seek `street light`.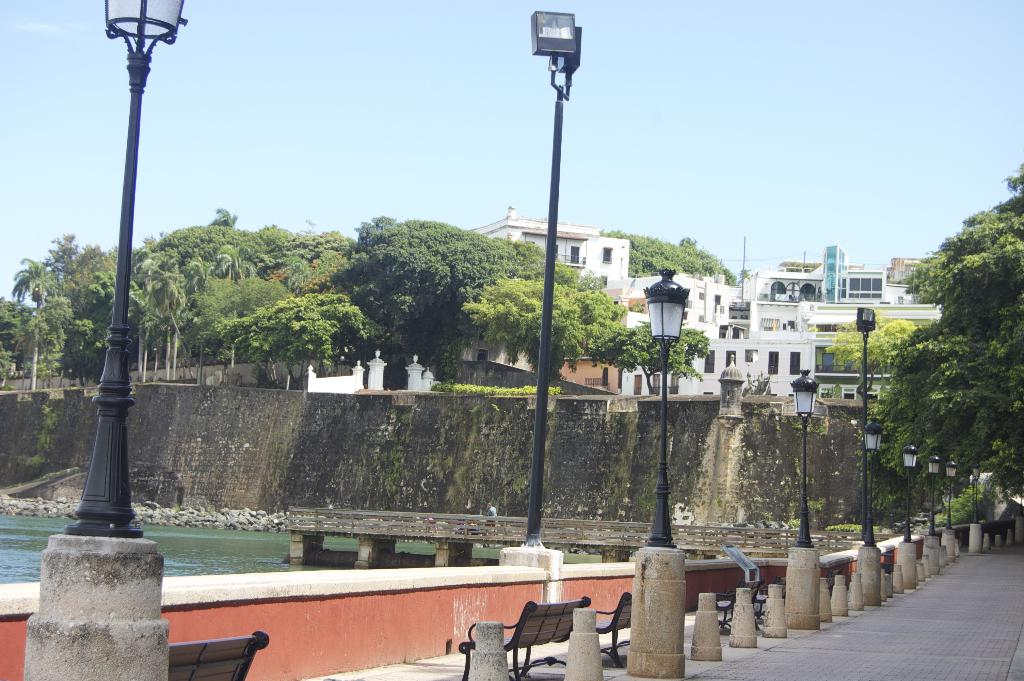
x1=901, y1=439, x2=918, y2=545.
